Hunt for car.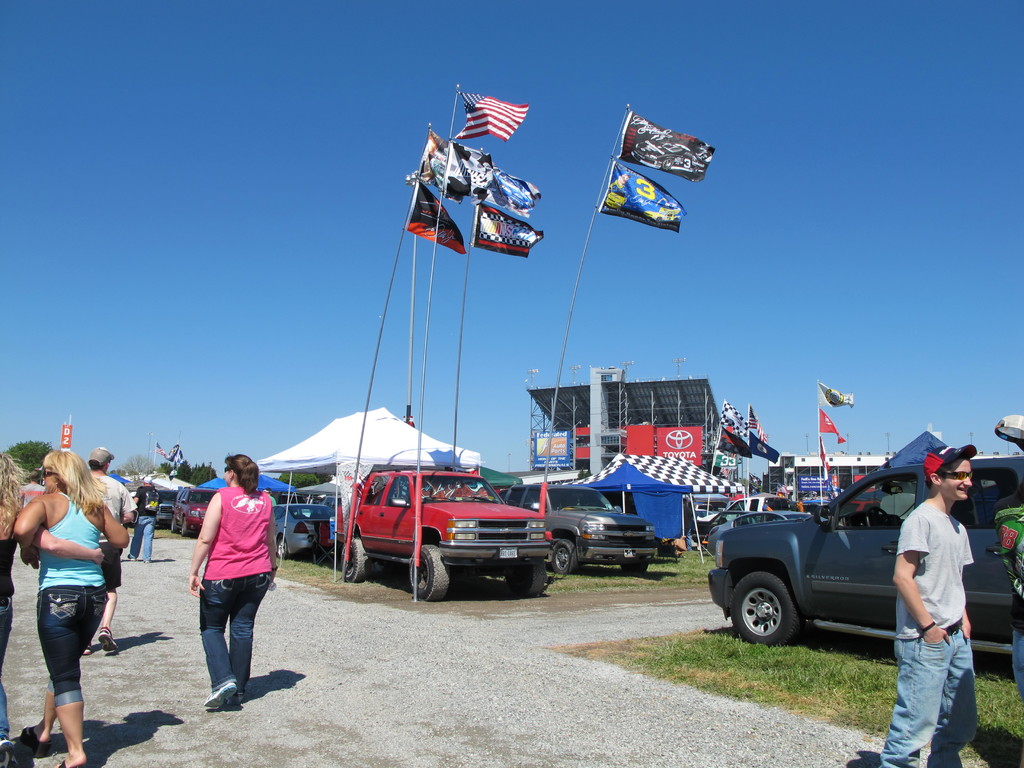
Hunted down at {"x1": 346, "y1": 473, "x2": 550, "y2": 601}.
